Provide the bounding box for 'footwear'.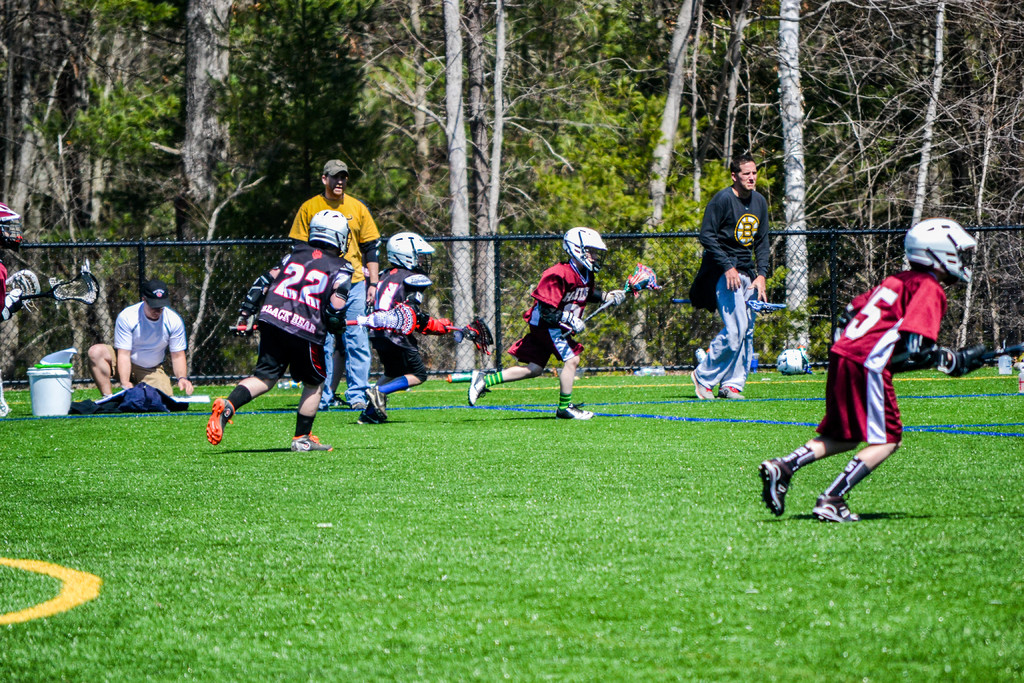
box=[807, 493, 862, 529].
